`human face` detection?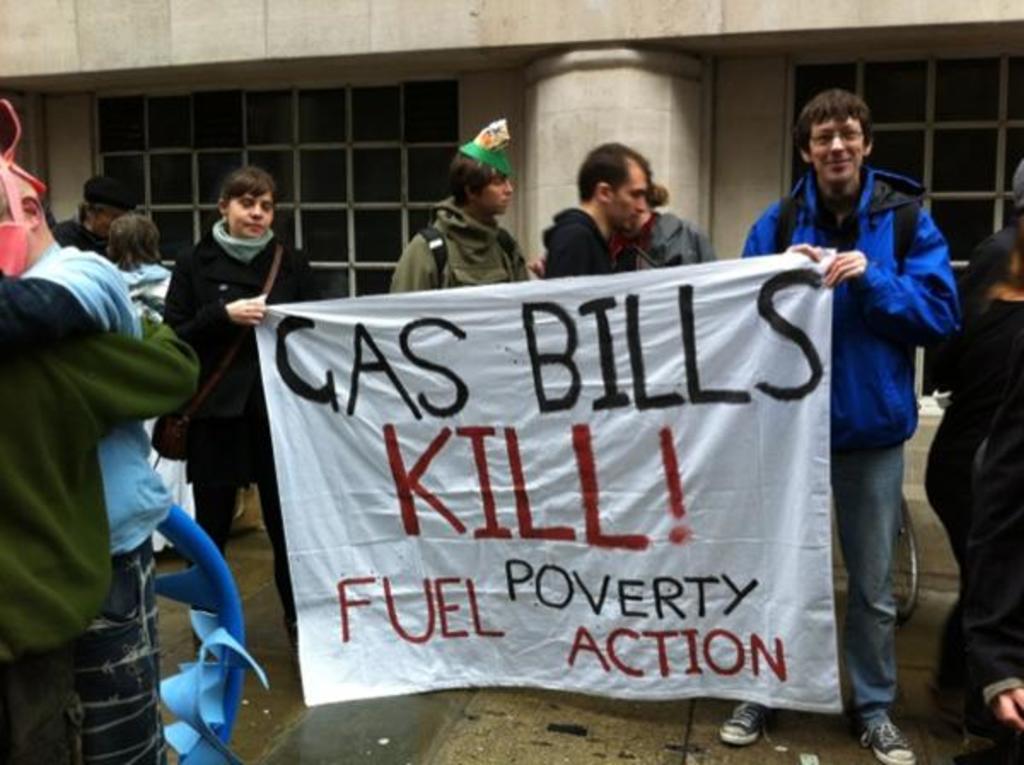
225/179/276/241
